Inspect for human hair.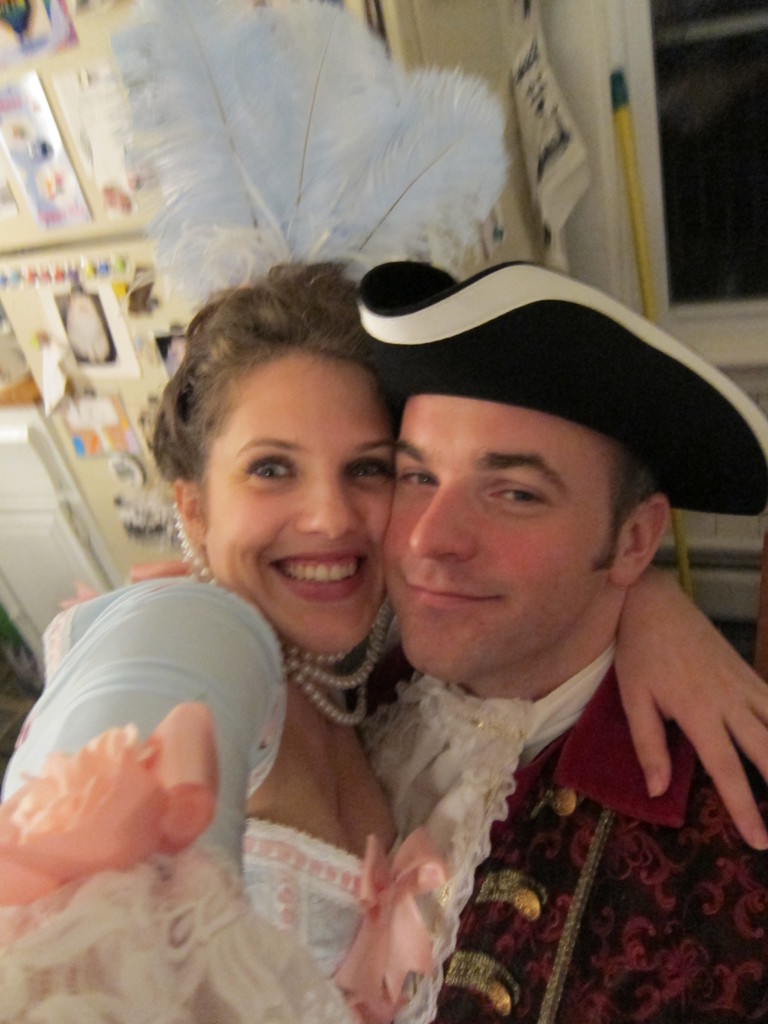
Inspection: (left=156, top=244, right=414, bottom=582).
